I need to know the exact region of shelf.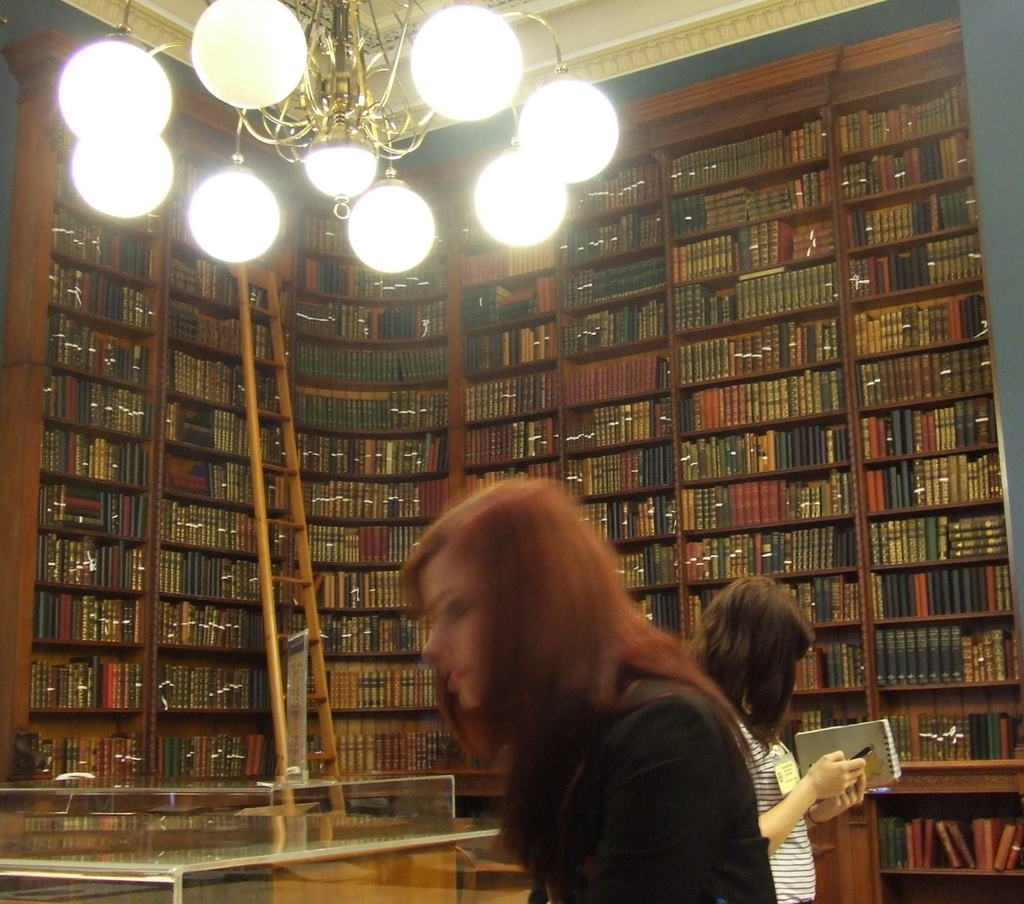
Region: {"x1": 282, "y1": 702, "x2": 341, "y2": 760}.
